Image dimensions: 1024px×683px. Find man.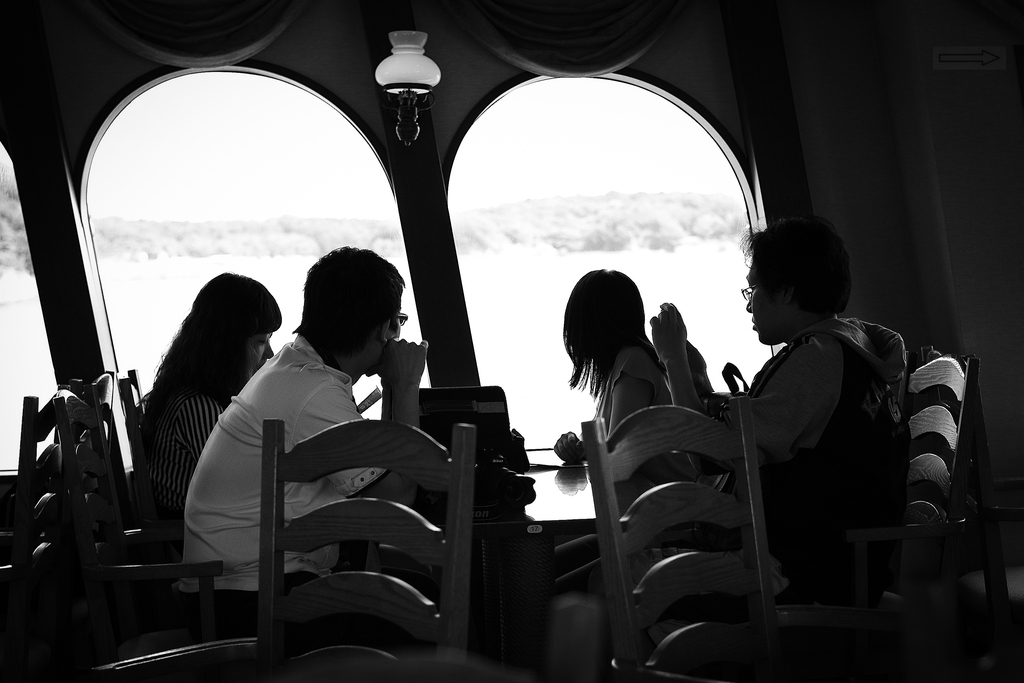
pyautogui.locateOnScreen(182, 243, 430, 655).
